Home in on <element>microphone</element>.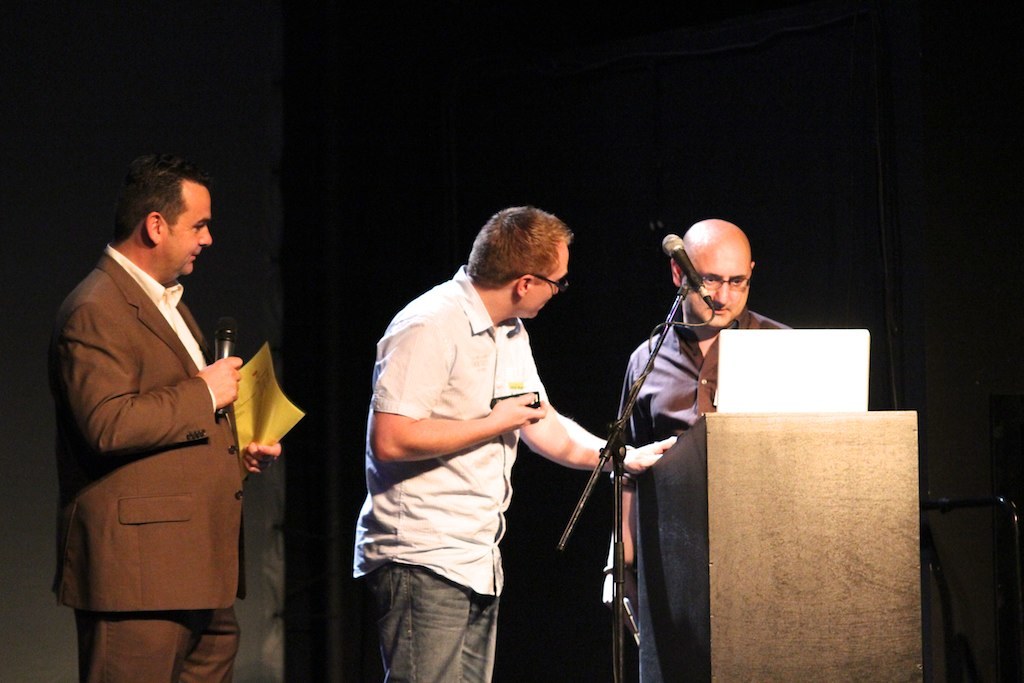
Homed in at (left=661, top=233, right=715, bottom=307).
